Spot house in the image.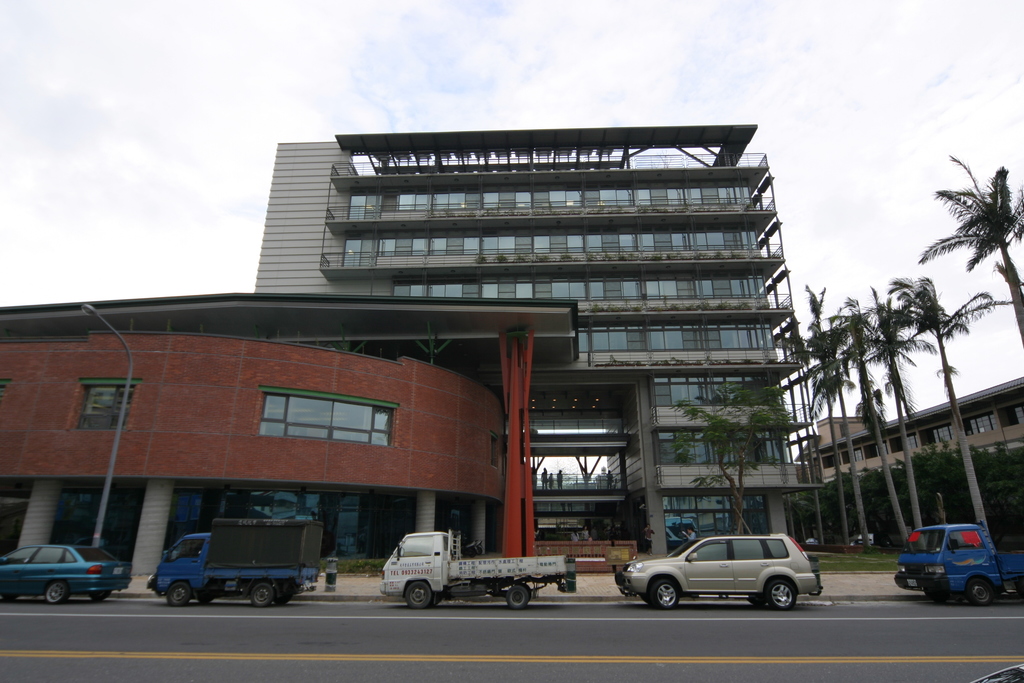
house found at 795/370/1023/484.
